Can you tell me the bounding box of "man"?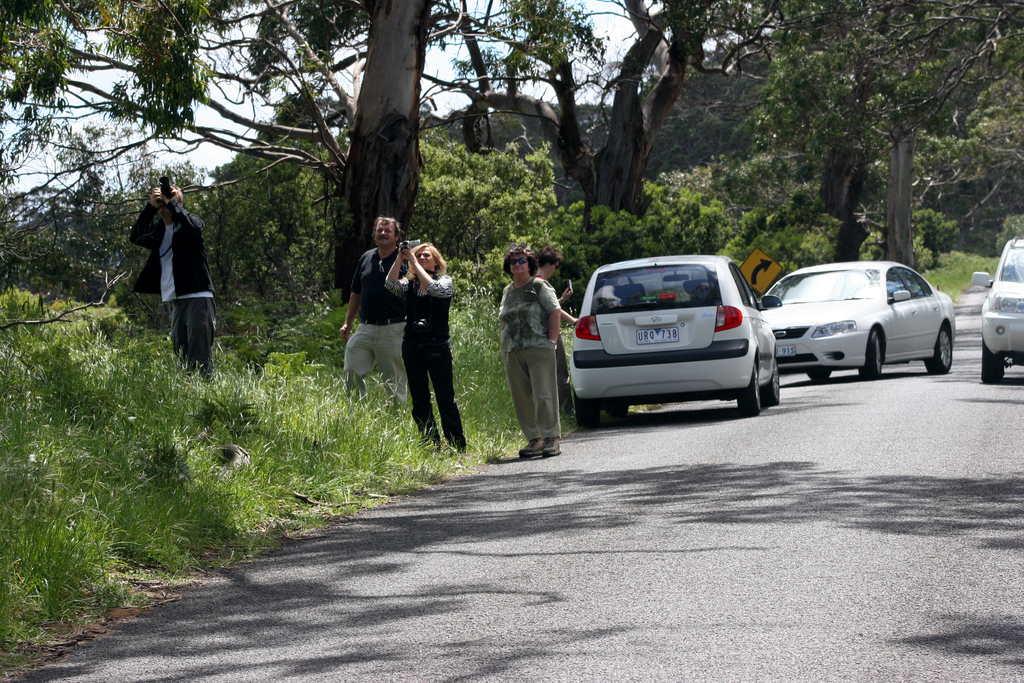
<box>129,171,212,386</box>.
